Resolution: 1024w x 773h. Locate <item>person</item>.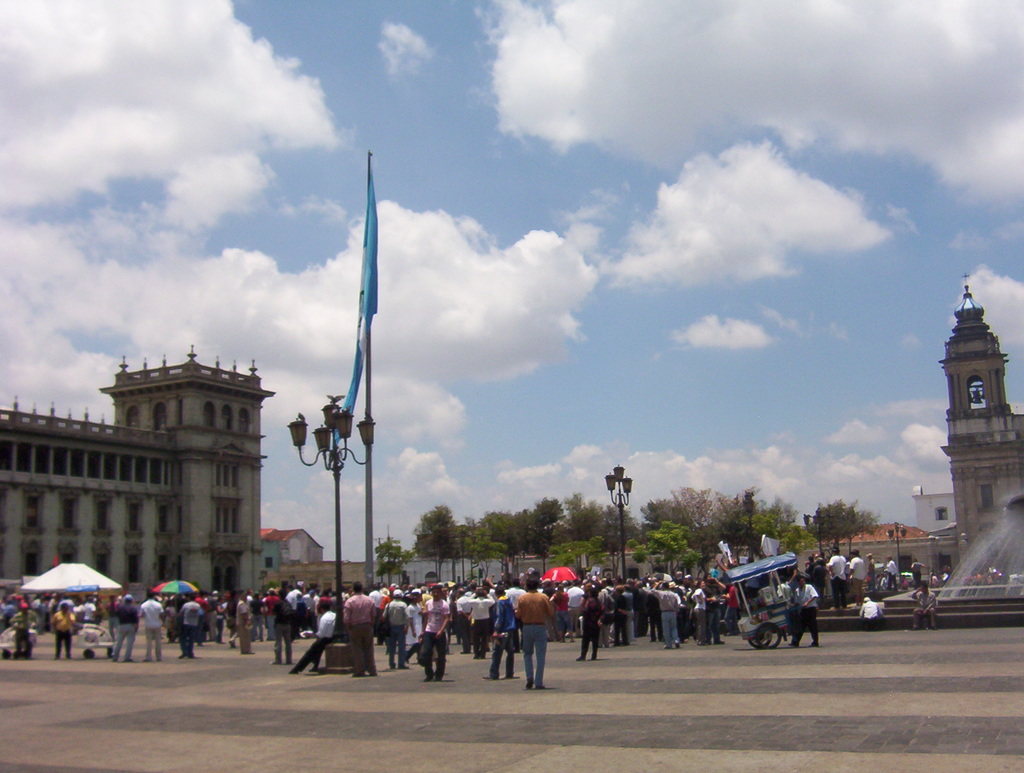
region(852, 593, 884, 626).
